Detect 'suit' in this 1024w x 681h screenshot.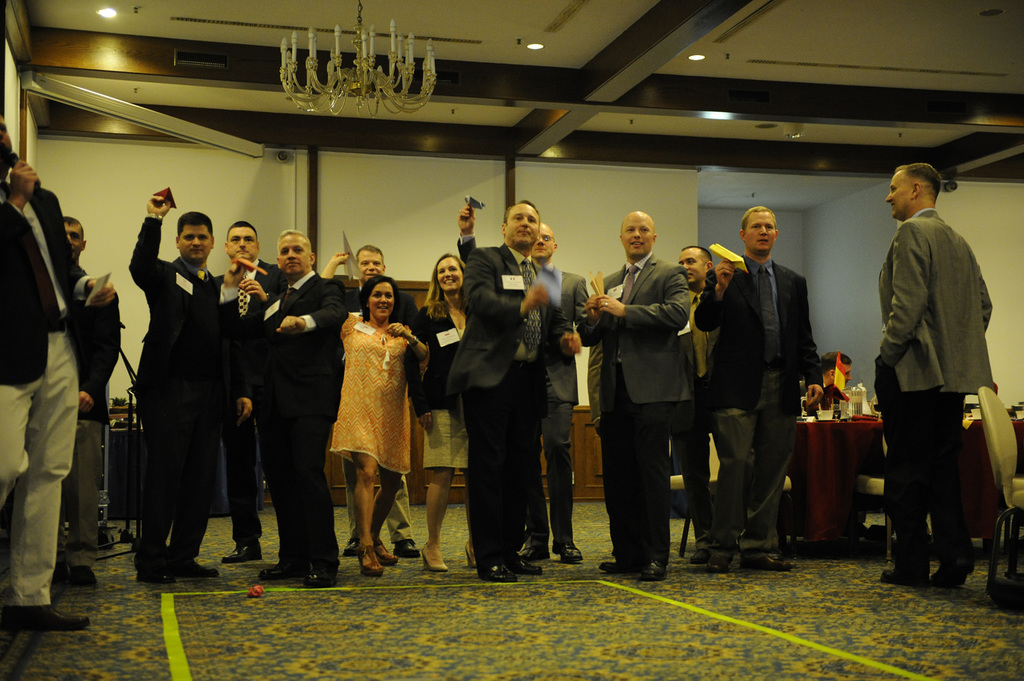
Detection: bbox(127, 220, 214, 558).
